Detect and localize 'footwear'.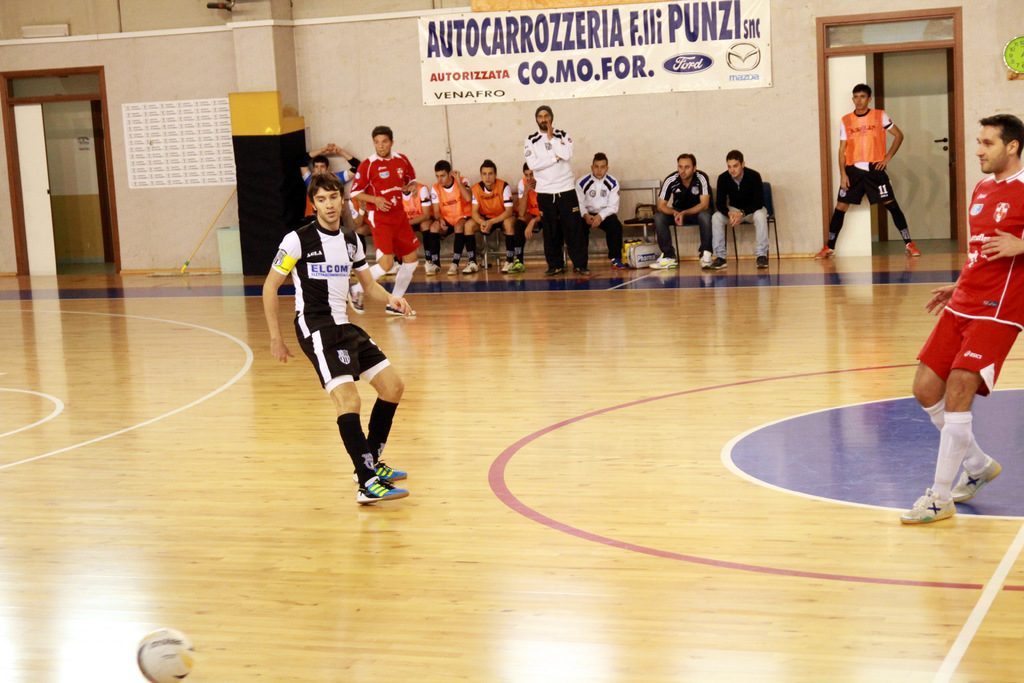
Localized at [x1=506, y1=264, x2=508, y2=272].
